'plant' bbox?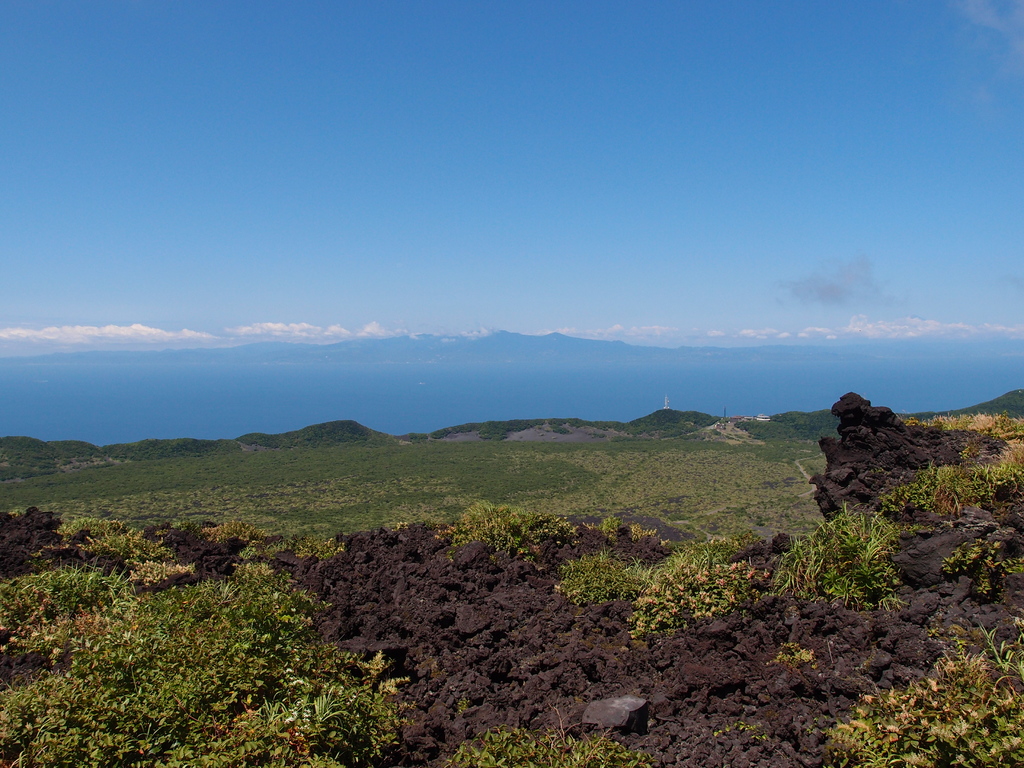
bbox=(712, 716, 765, 740)
